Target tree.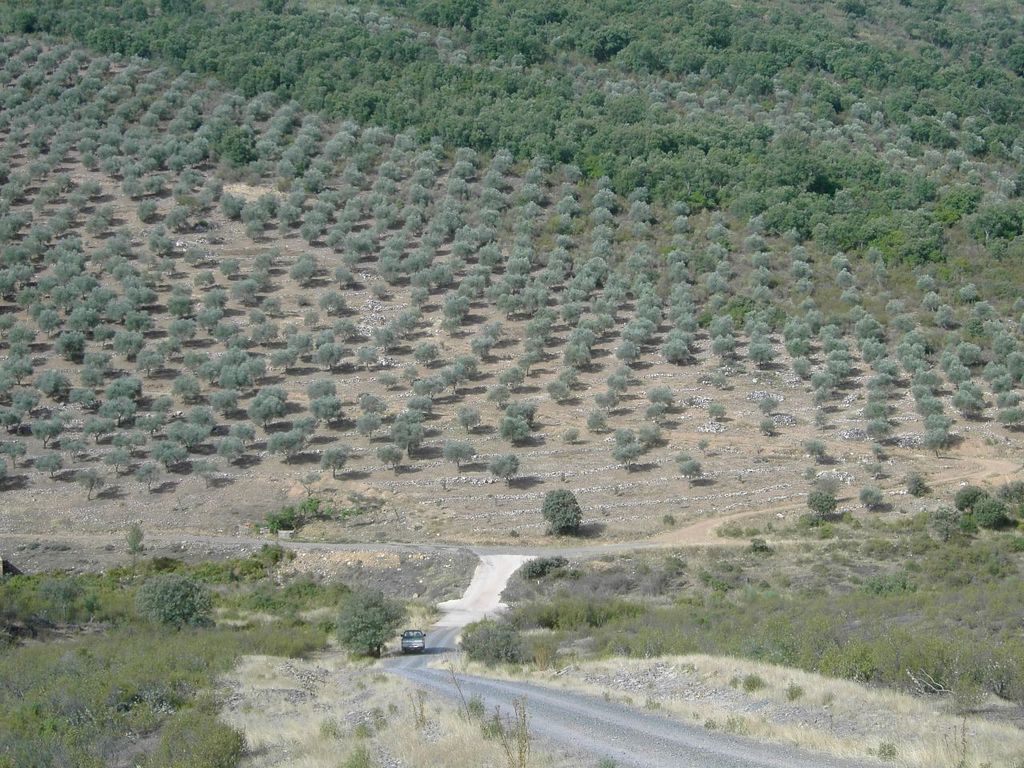
Target region: [x1=214, y1=422, x2=257, y2=466].
